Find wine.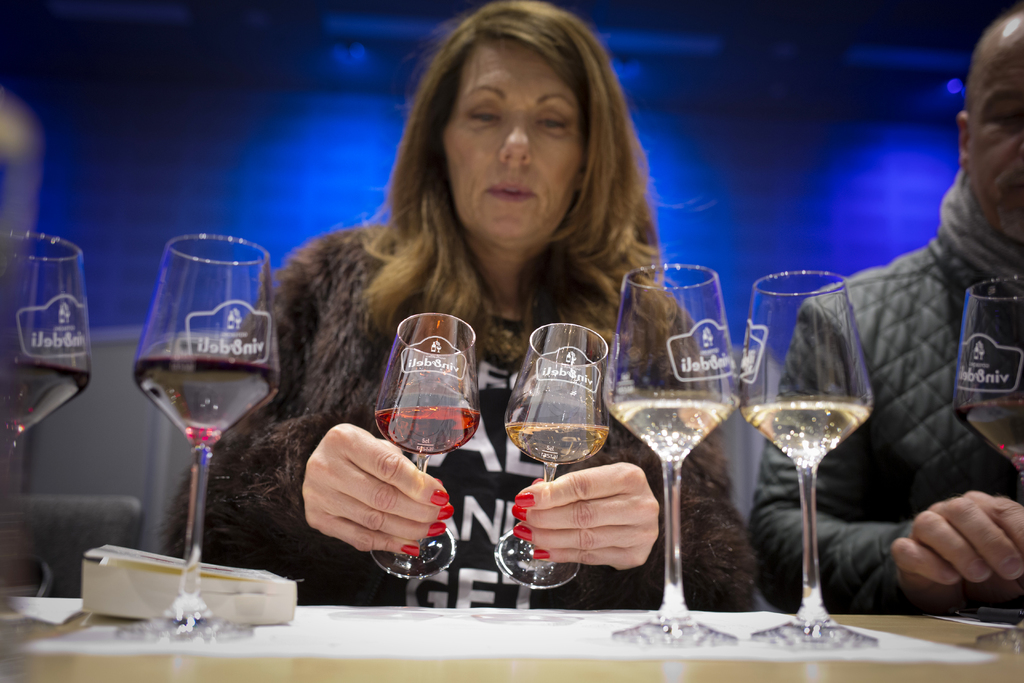
locate(376, 406, 478, 458).
